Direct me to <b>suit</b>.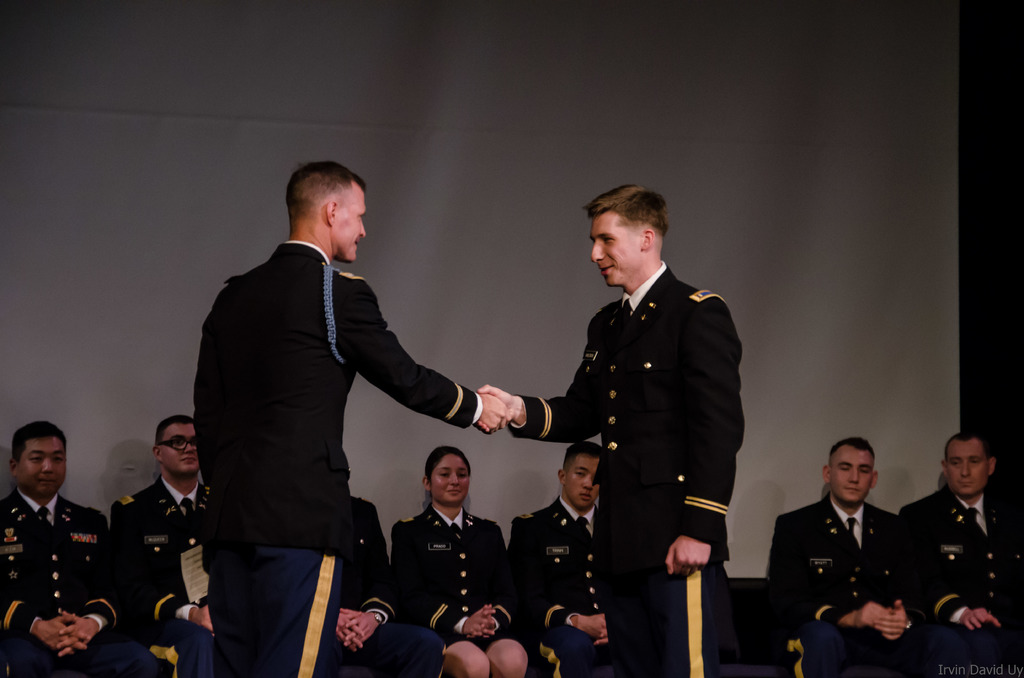
Direction: [left=509, top=260, right=742, bottom=677].
